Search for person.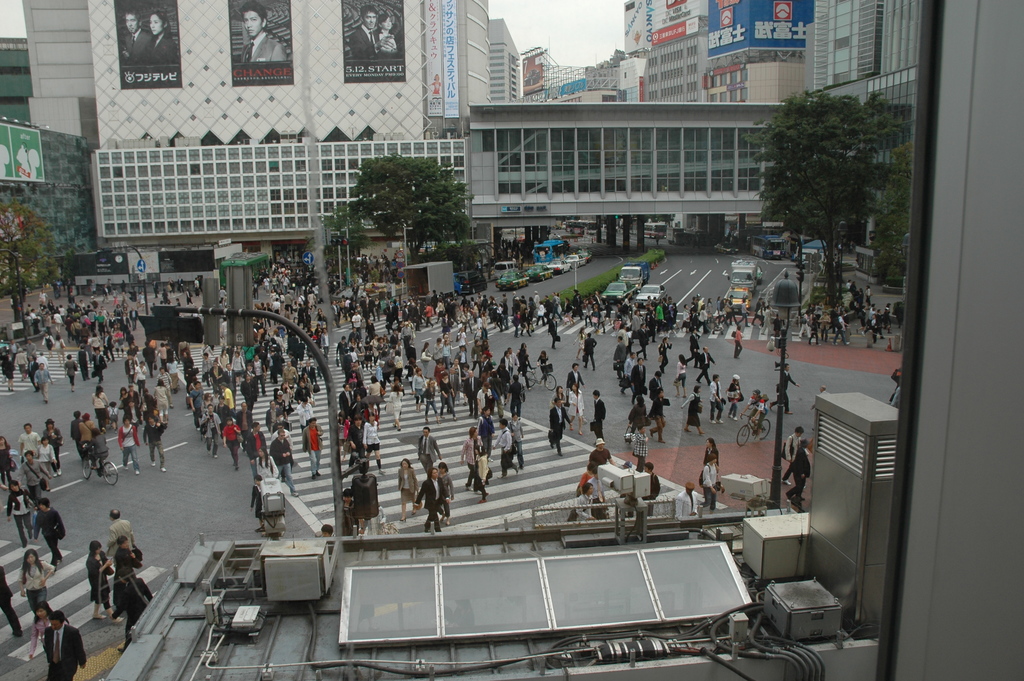
Found at bbox(417, 425, 442, 465).
